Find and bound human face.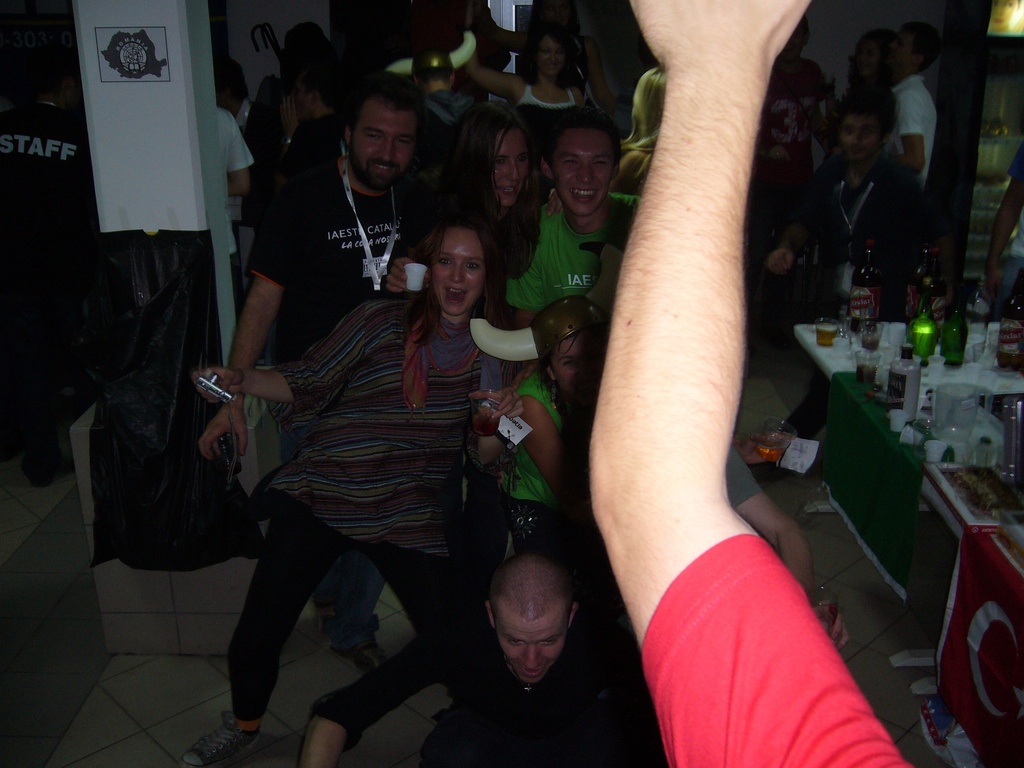
Bound: BBox(499, 619, 568, 685).
